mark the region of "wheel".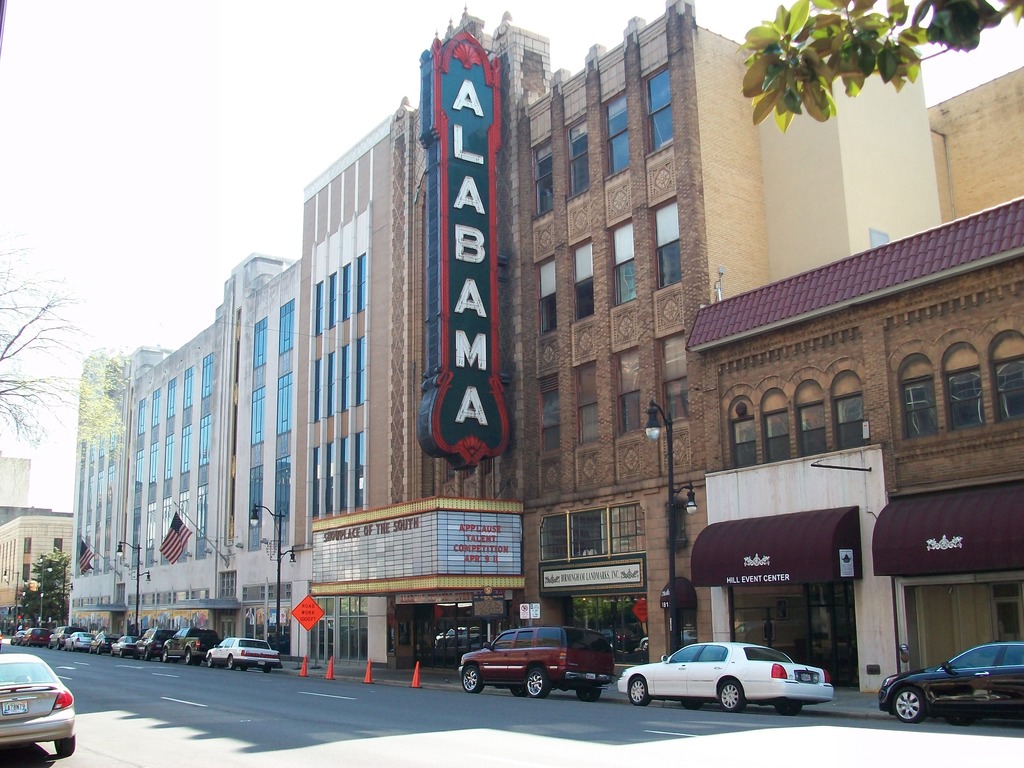
Region: (204,654,216,667).
